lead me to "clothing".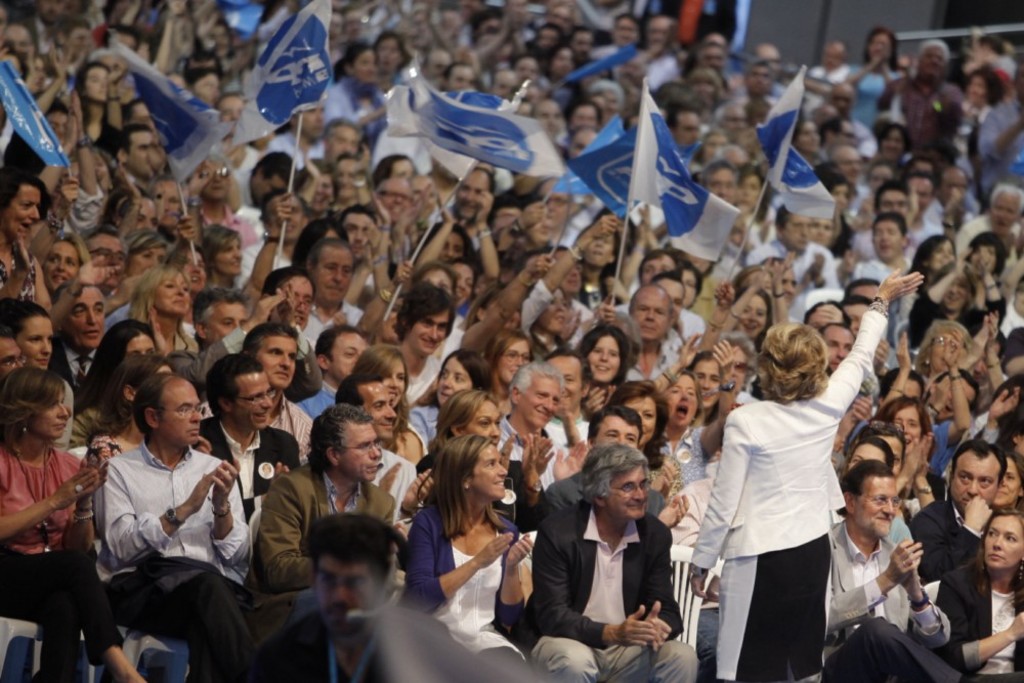
Lead to x1=58 y1=185 x2=109 y2=234.
